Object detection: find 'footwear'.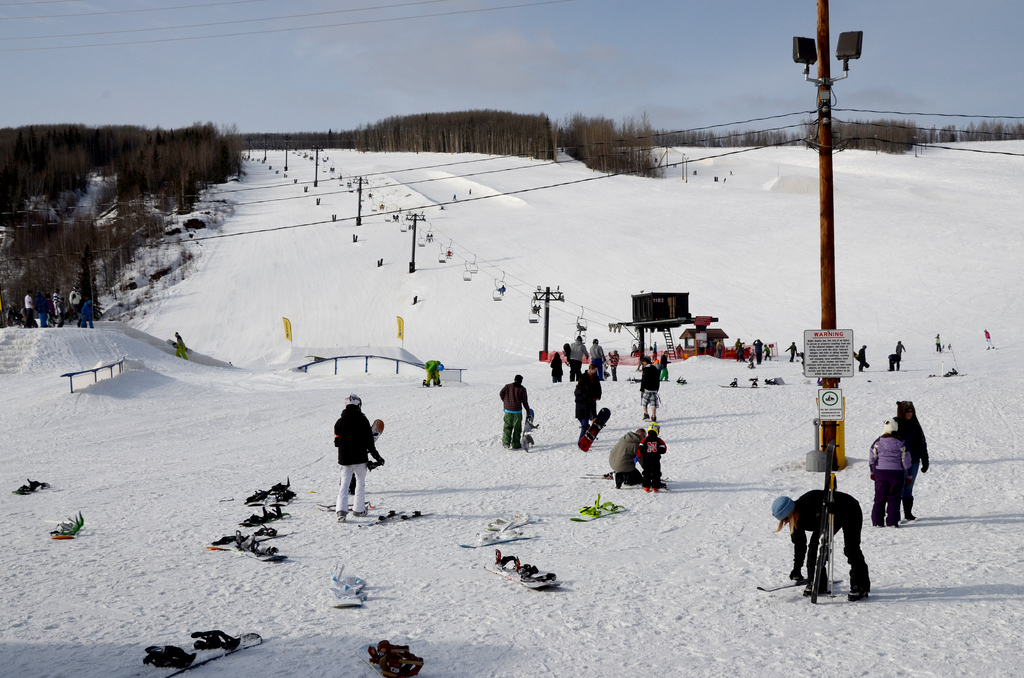
BBox(803, 586, 811, 593).
